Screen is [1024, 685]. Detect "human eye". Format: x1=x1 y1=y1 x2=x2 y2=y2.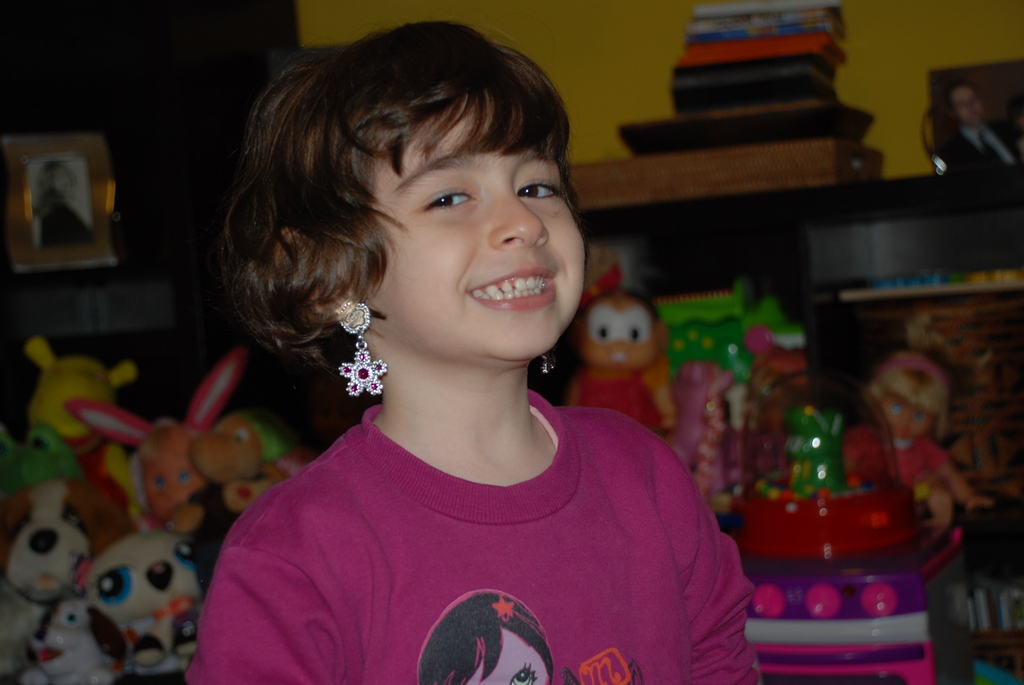
x1=908 y1=413 x2=929 y2=426.
